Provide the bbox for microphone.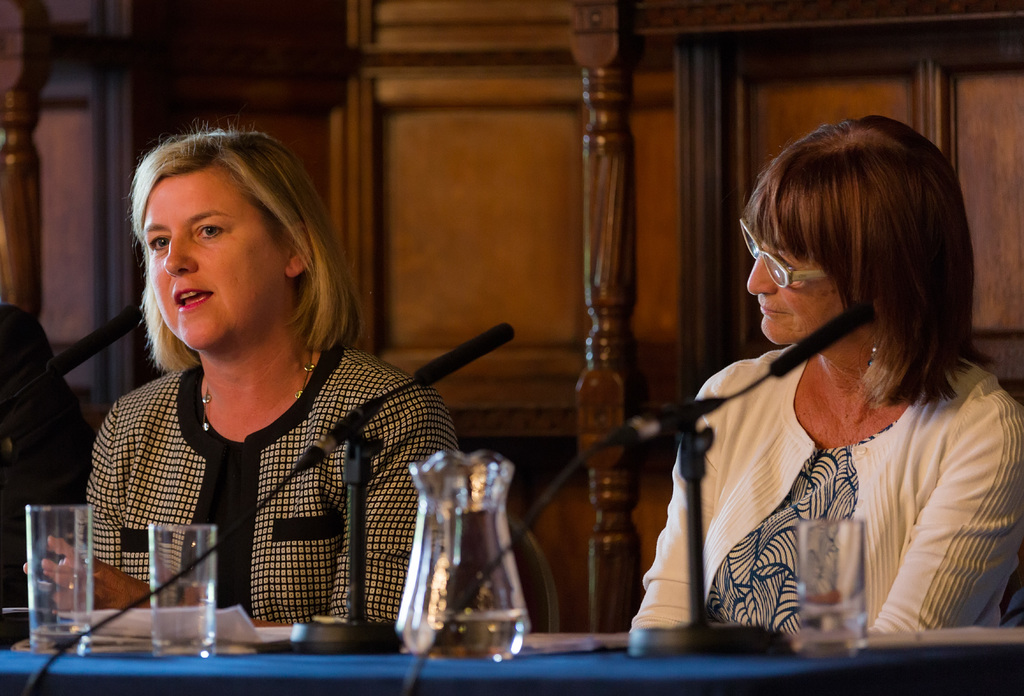
393:321:515:398.
